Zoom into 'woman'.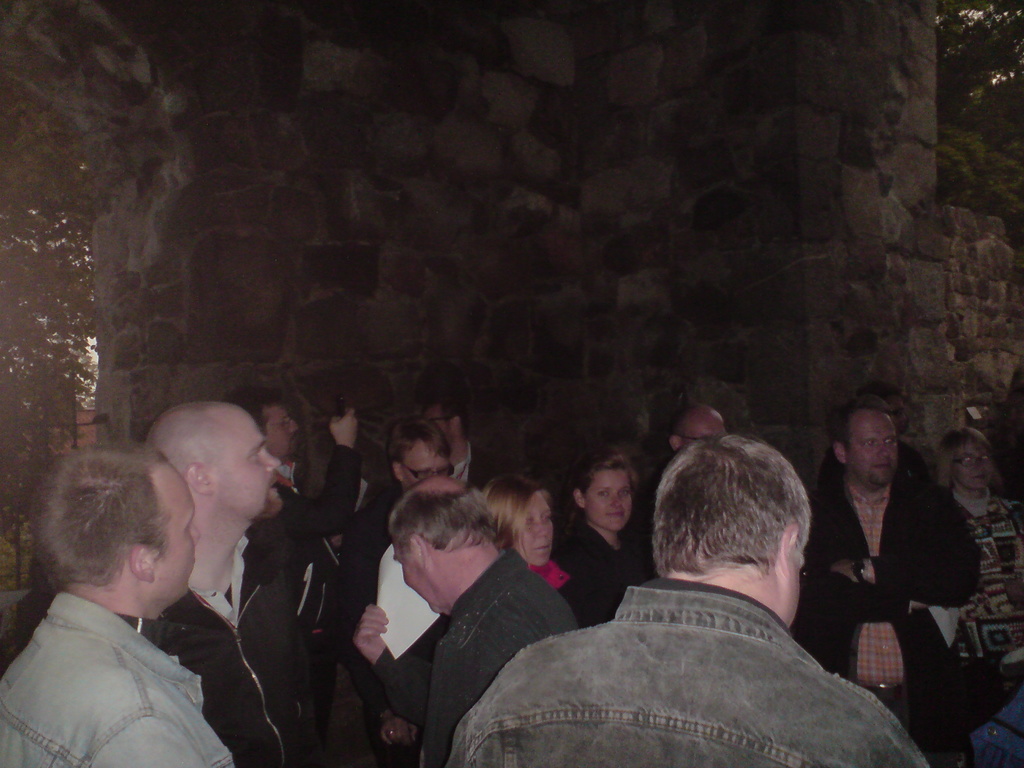
Zoom target: crop(337, 420, 452, 759).
